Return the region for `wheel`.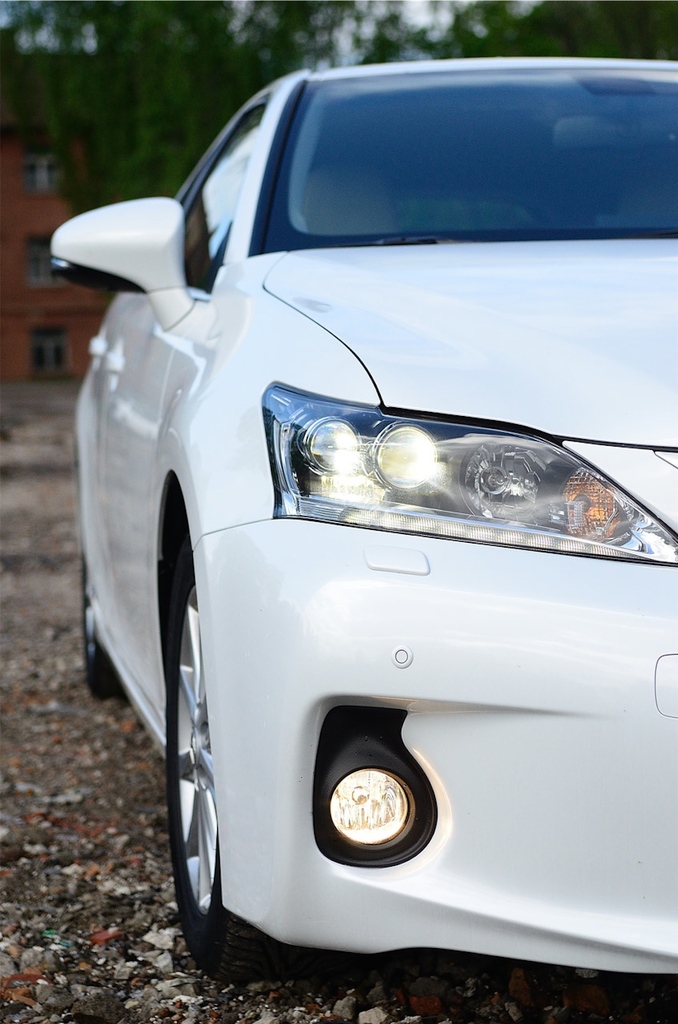
region(77, 552, 117, 696).
